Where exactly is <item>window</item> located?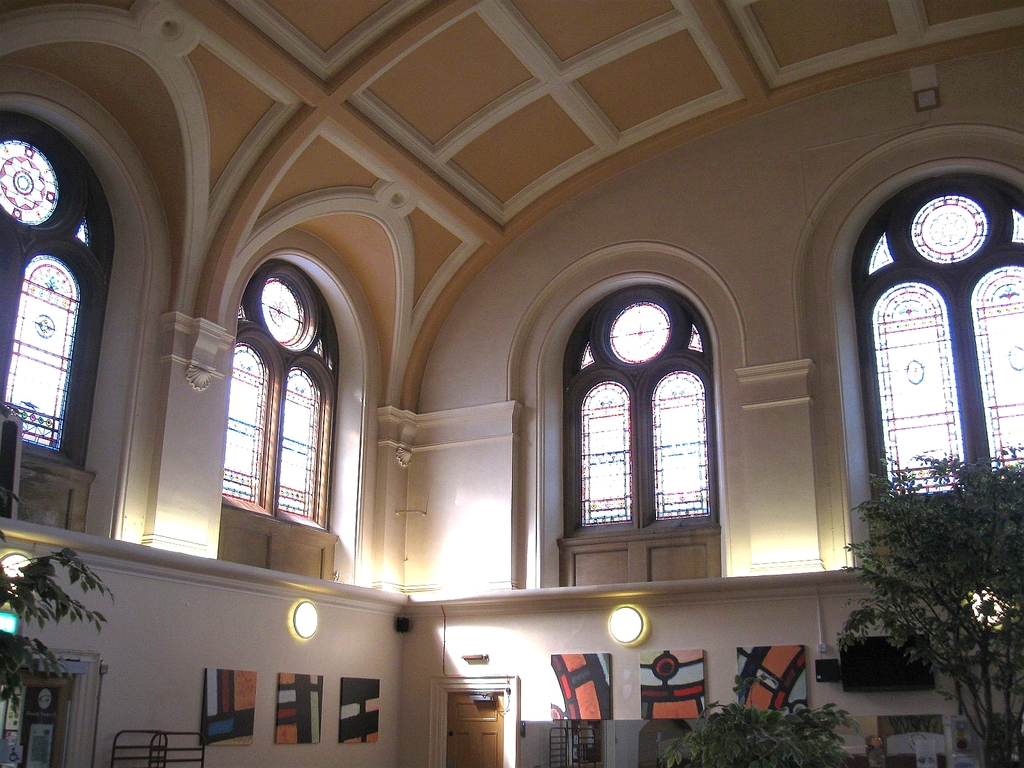
Its bounding box is box(0, 118, 112, 471).
